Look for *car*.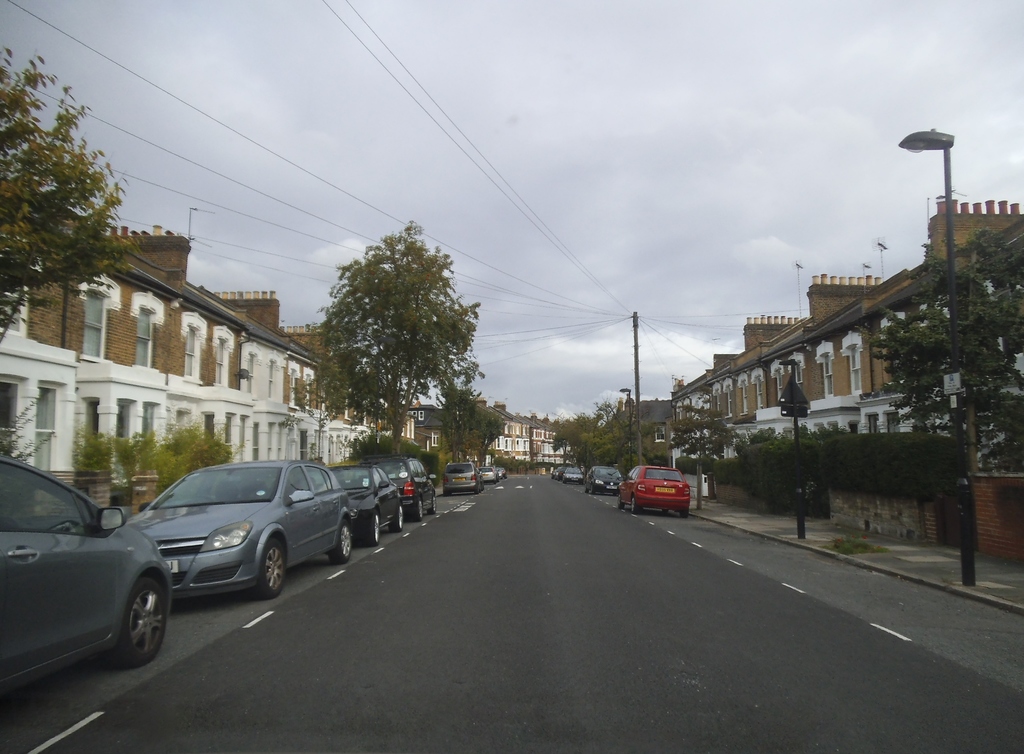
Found: x1=548 y1=463 x2=562 y2=482.
